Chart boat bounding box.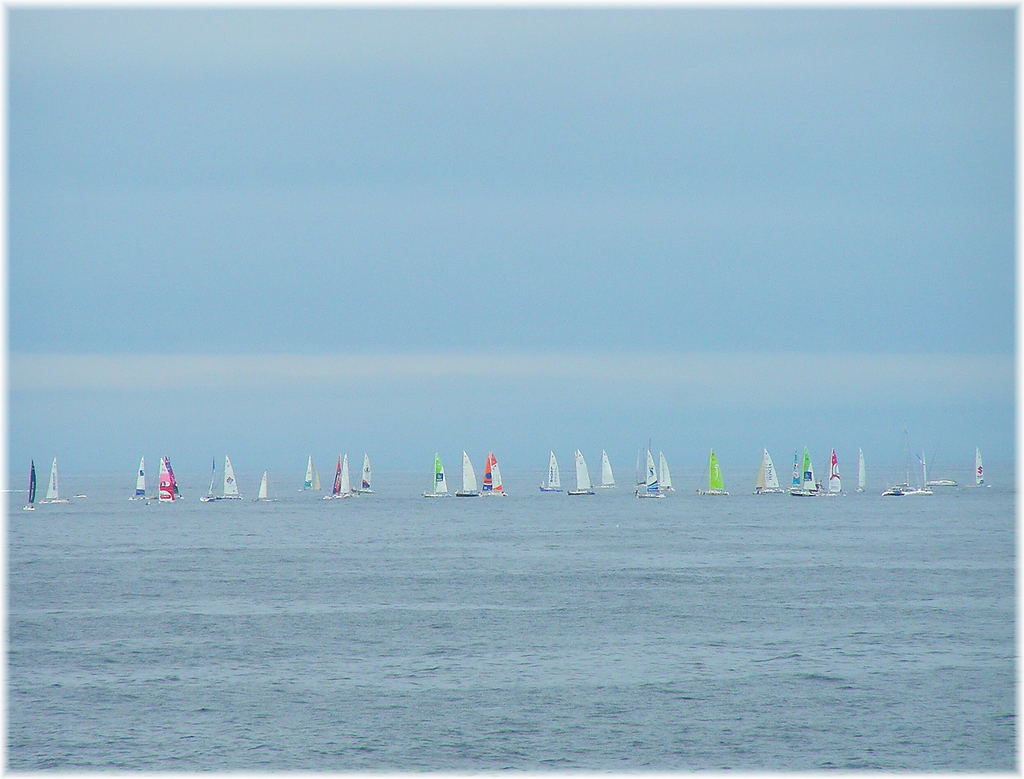
Charted: box(257, 469, 272, 504).
